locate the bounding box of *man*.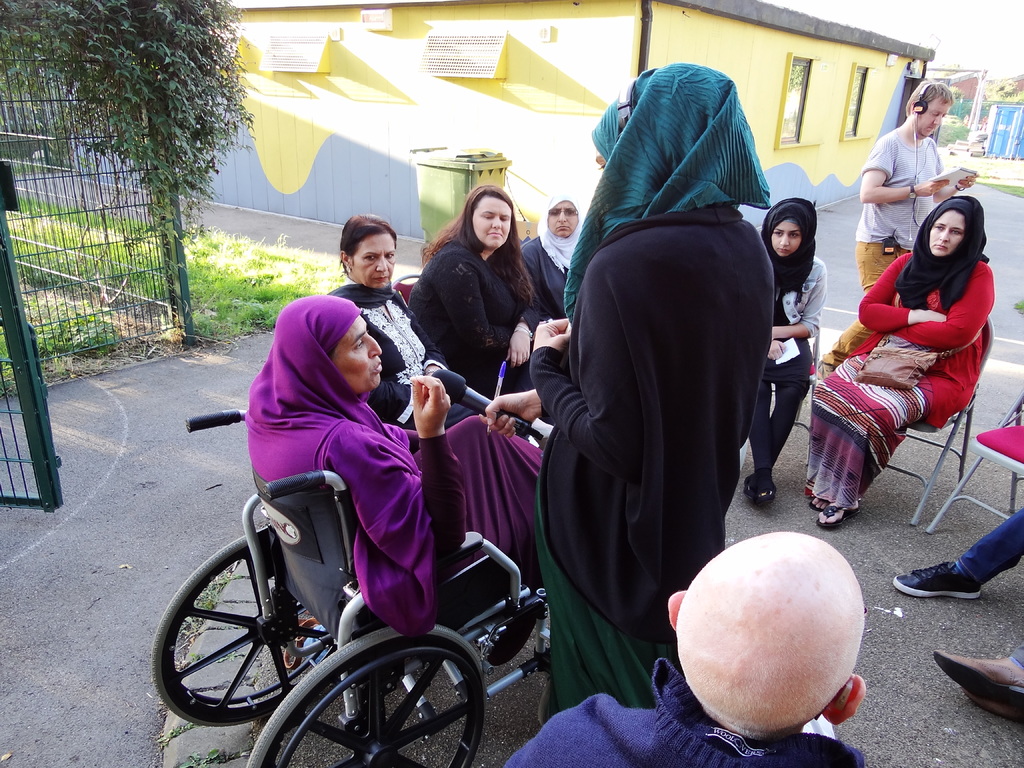
Bounding box: x1=526, y1=95, x2=810, y2=712.
